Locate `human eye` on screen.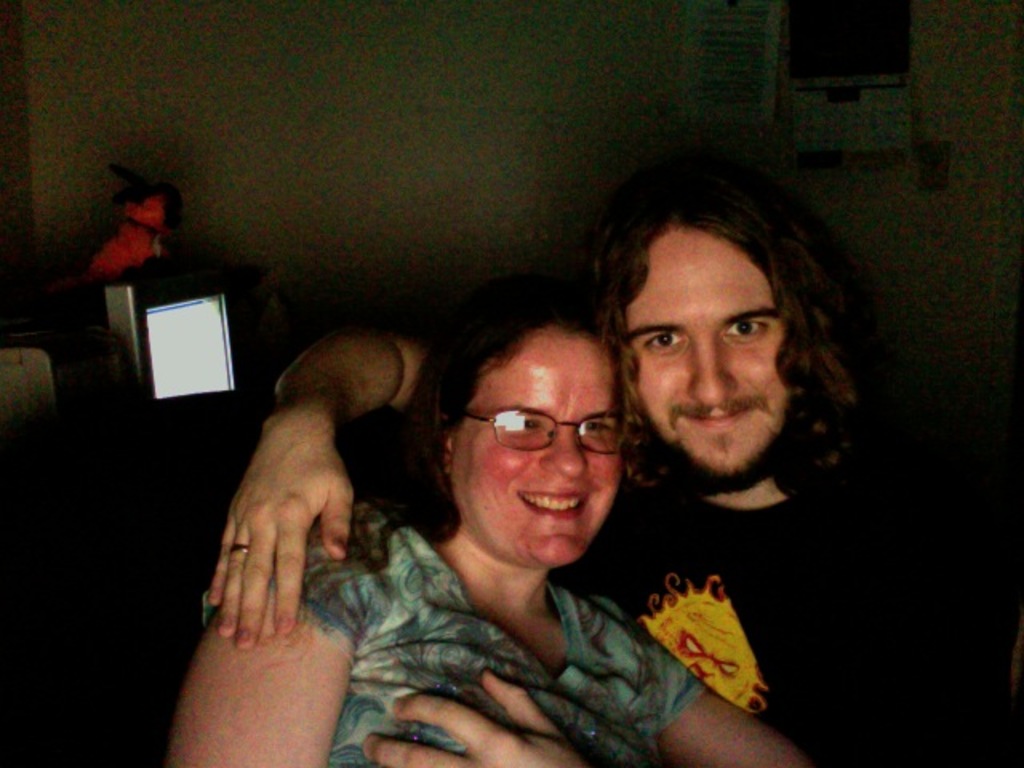
On screen at x1=718 y1=317 x2=770 y2=342.
